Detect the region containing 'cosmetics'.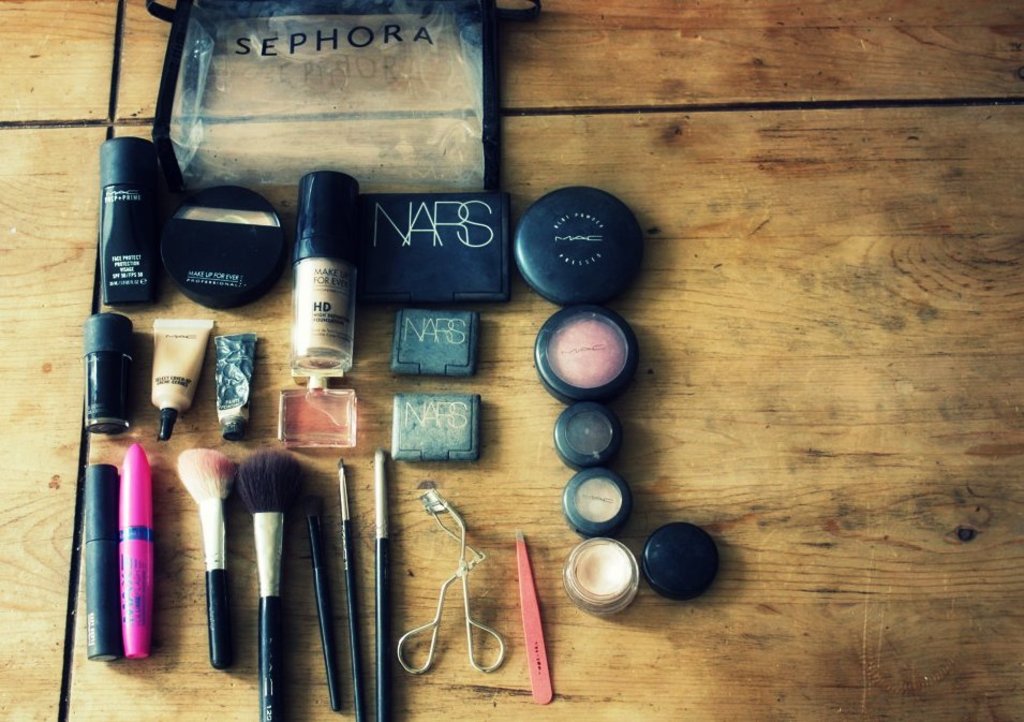
553, 460, 634, 531.
